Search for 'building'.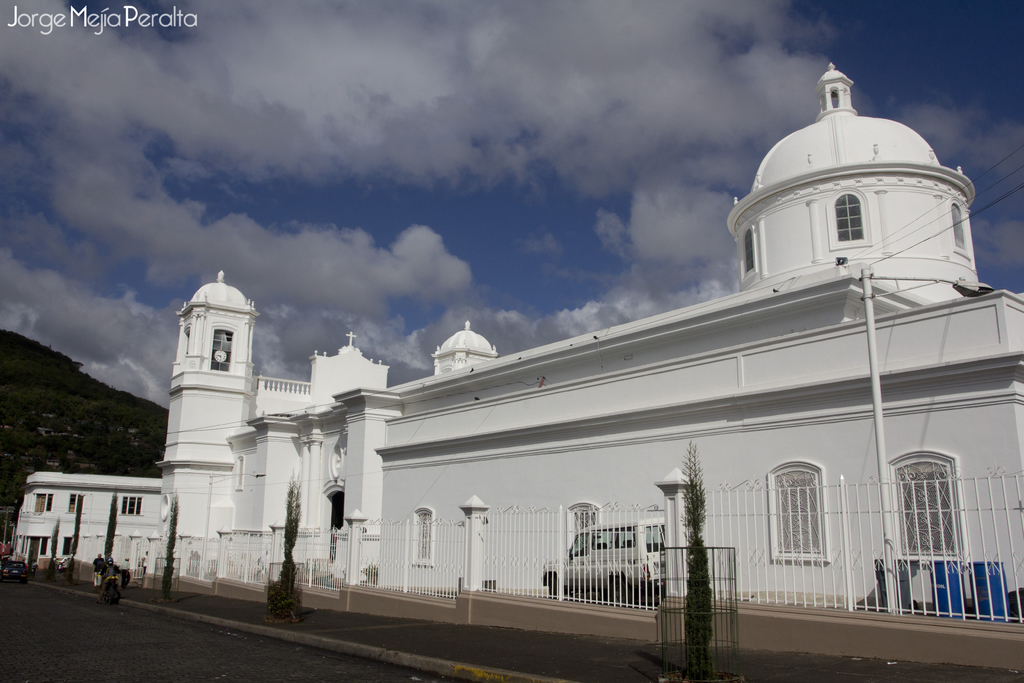
Found at {"x1": 17, "y1": 62, "x2": 1023, "y2": 611}.
